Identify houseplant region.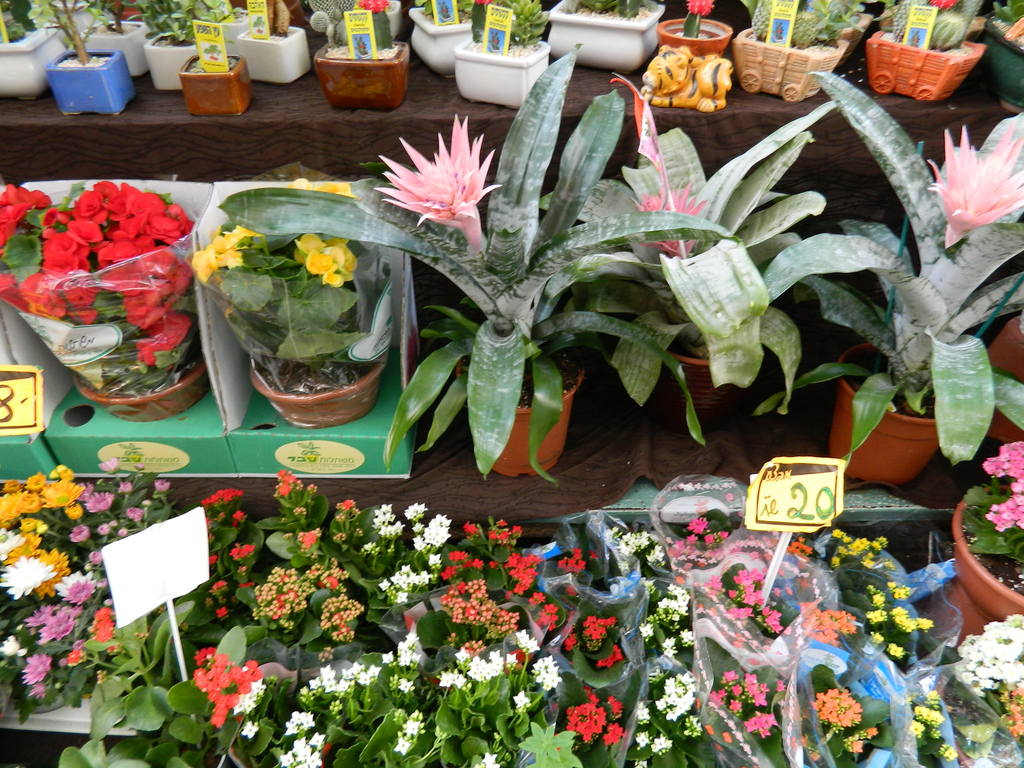
Region: x1=961 y1=0 x2=1023 y2=118.
